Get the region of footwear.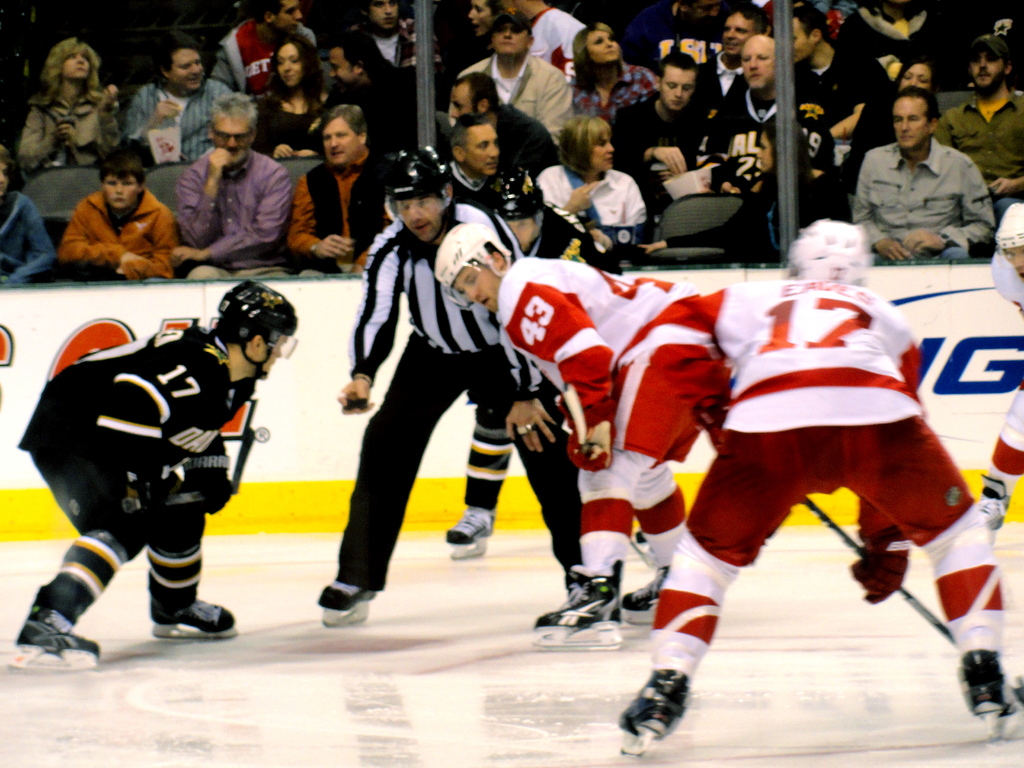
<bbox>10, 583, 84, 675</bbox>.
